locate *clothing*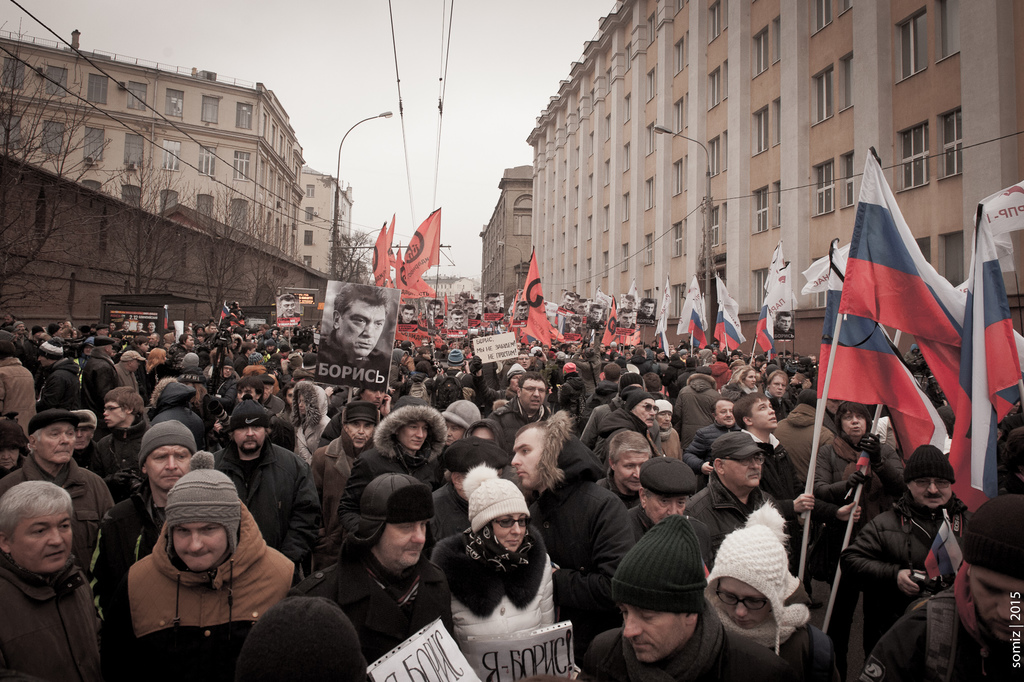
l=100, t=419, r=148, b=488
